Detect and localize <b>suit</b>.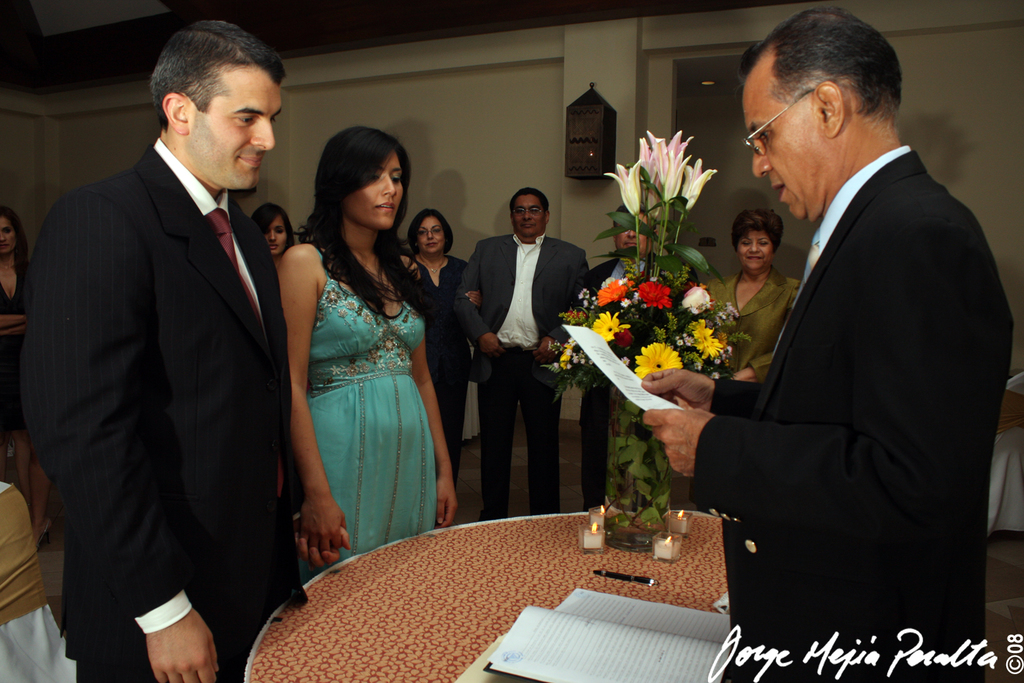
Localized at (447, 231, 598, 523).
